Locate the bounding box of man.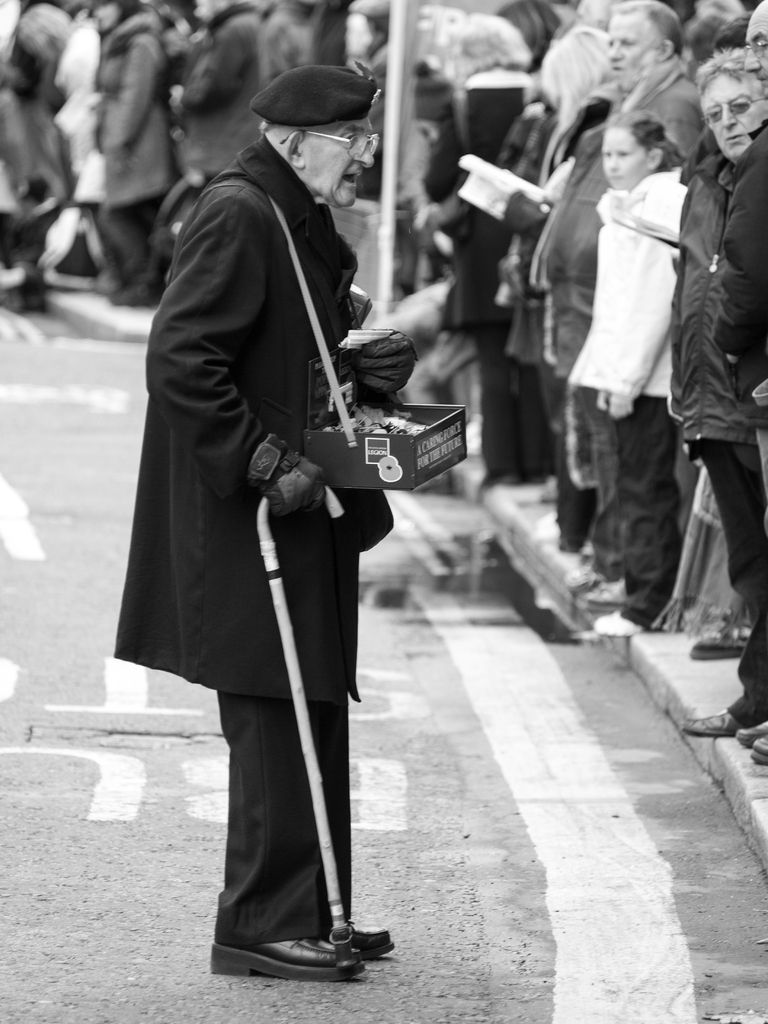
Bounding box: (x1=716, y1=3, x2=767, y2=767).
